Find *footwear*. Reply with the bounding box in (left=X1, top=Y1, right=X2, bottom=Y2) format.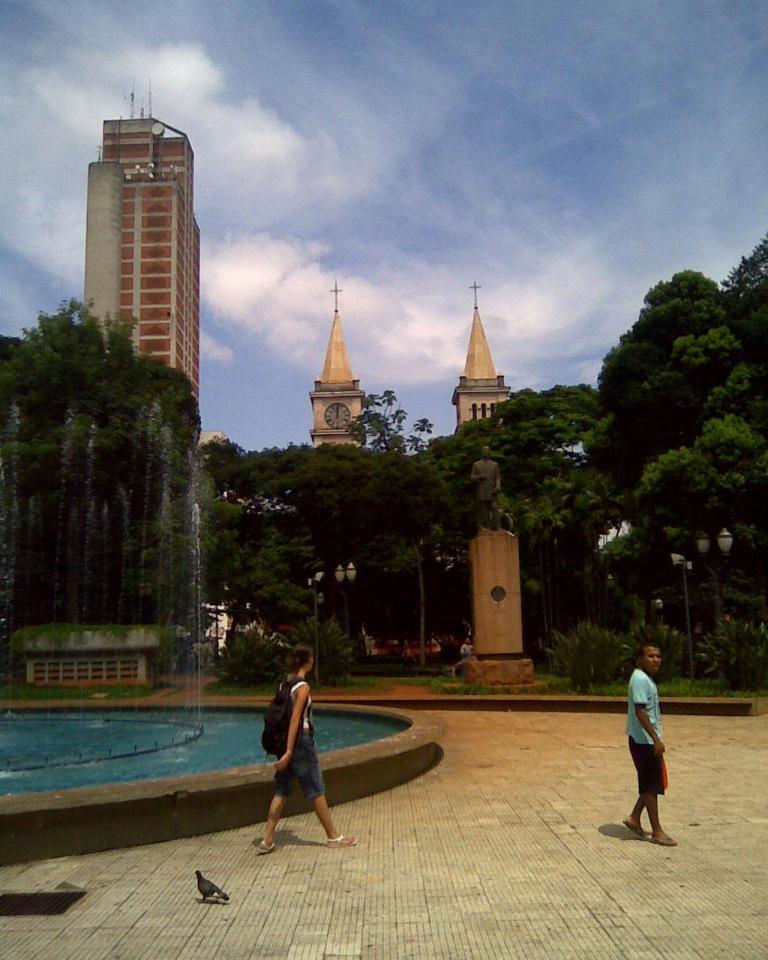
(left=645, top=831, right=678, bottom=847).
